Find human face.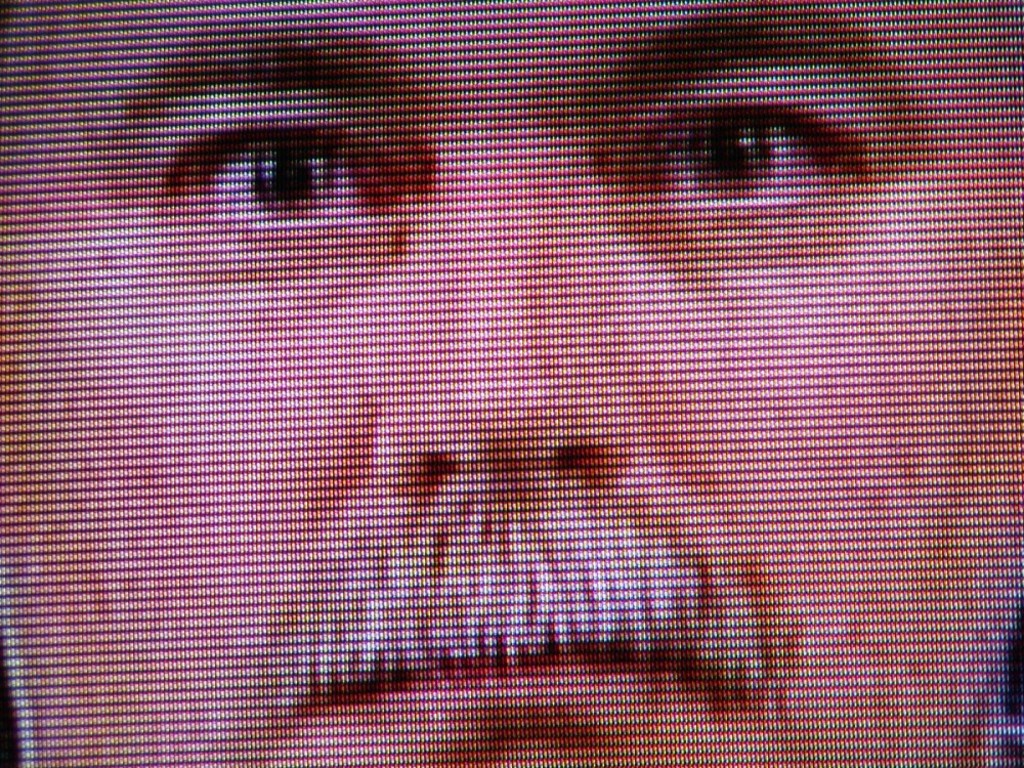
(x1=0, y1=0, x2=1021, y2=767).
